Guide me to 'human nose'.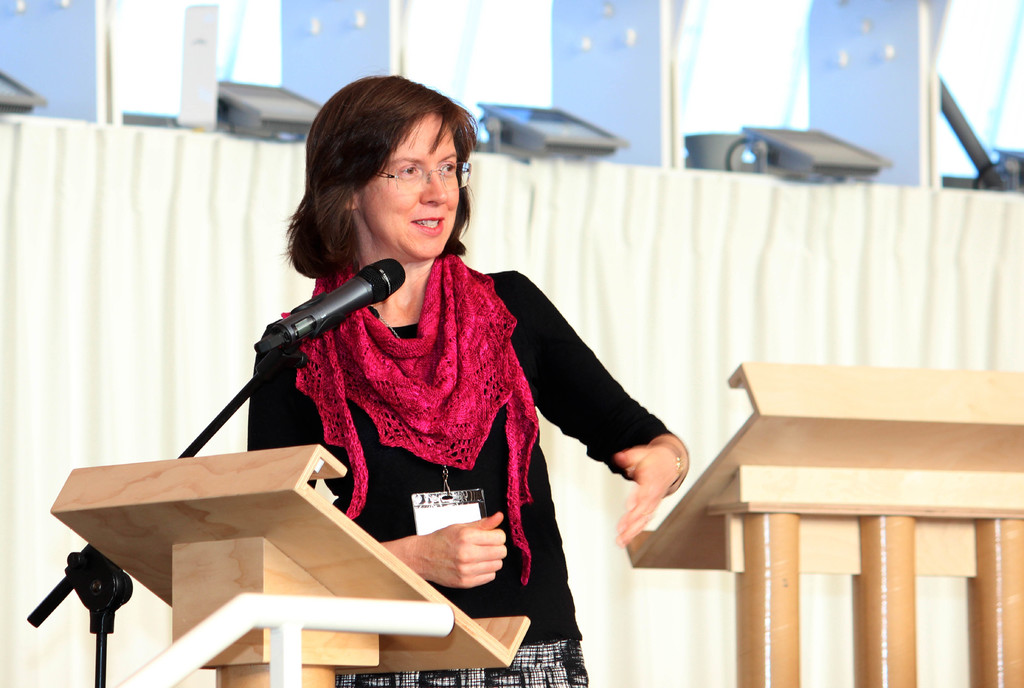
Guidance: x1=422 y1=167 x2=445 y2=204.
